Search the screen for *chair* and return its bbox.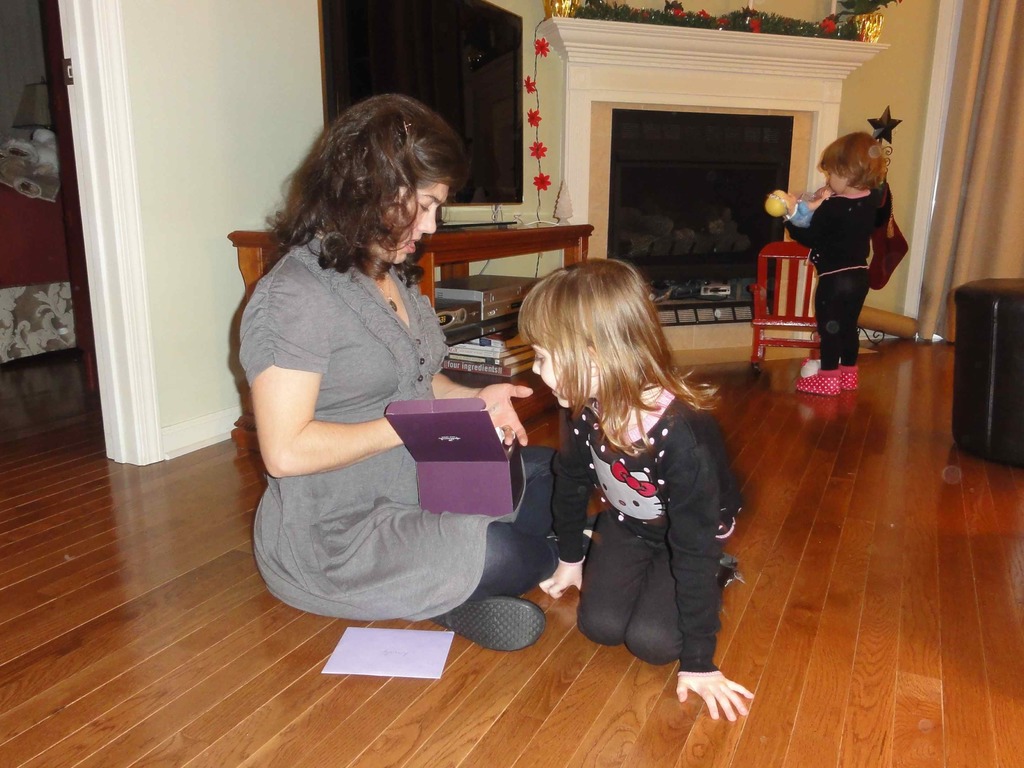
Found: bbox=[749, 235, 822, 371].
